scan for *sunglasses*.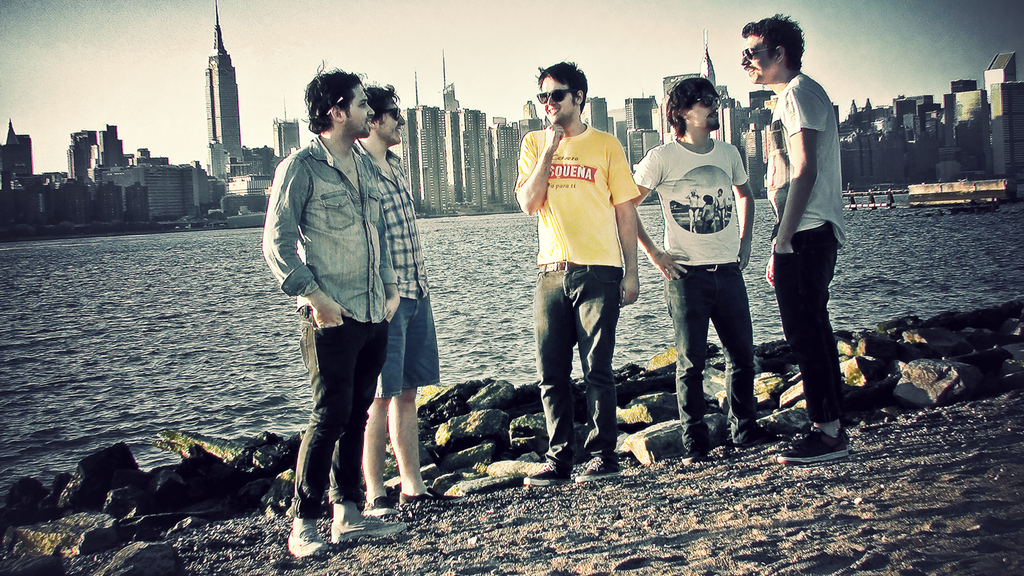
Scan result: region(372, 102, 406, 124).
